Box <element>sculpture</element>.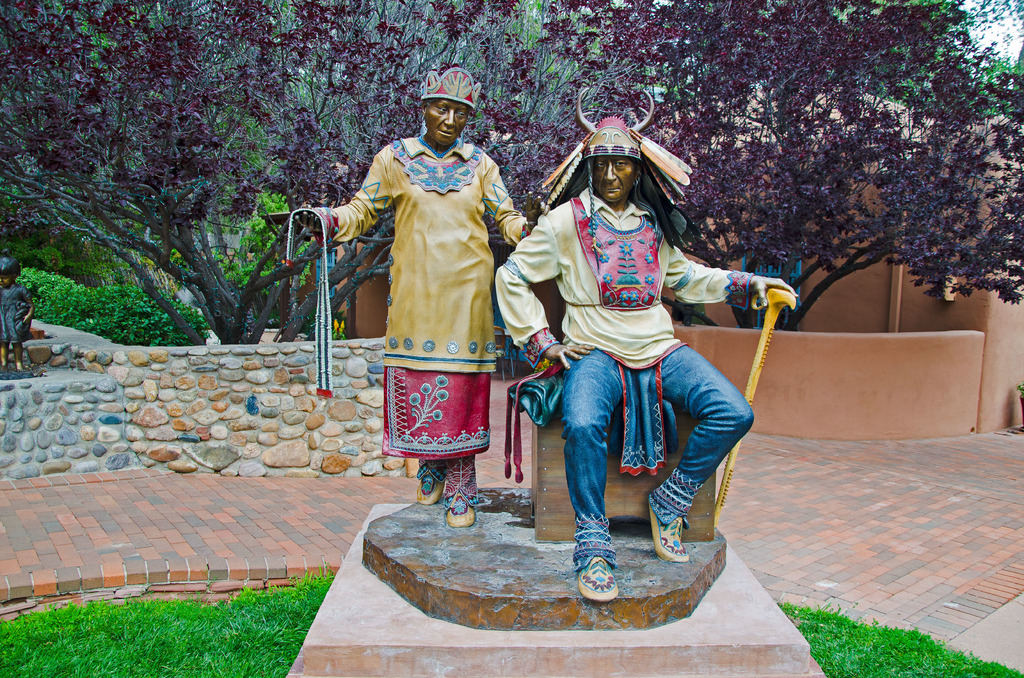
(x1=274, y1=52, x2=555, y2=538).
